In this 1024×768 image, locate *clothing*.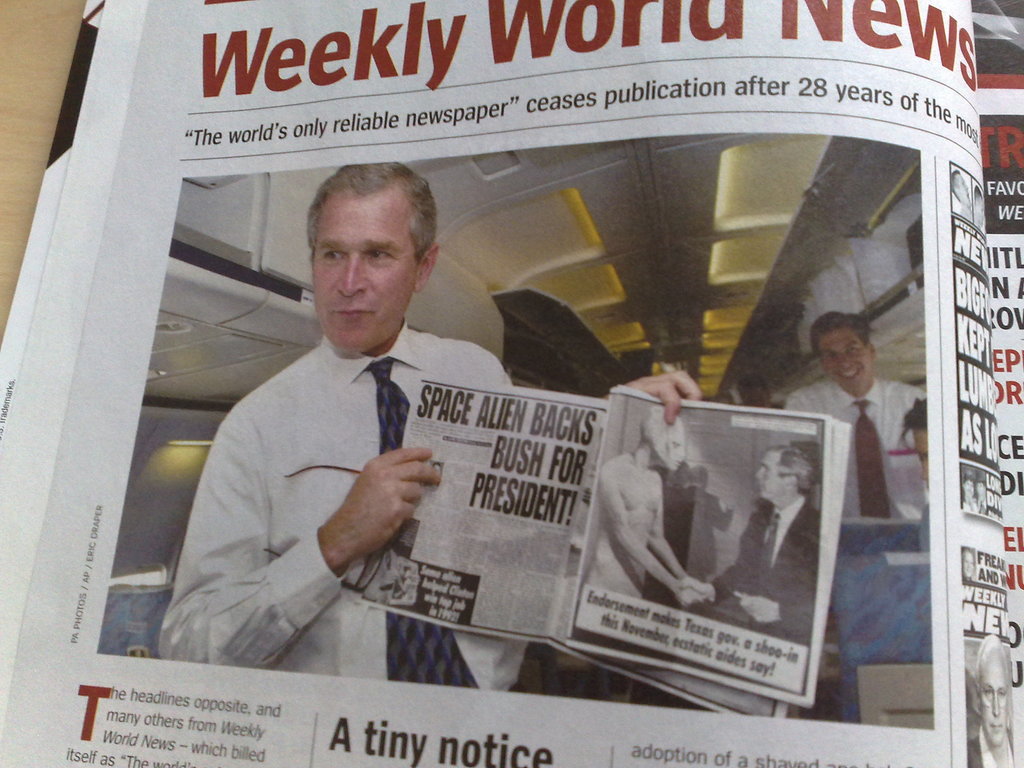
Bounding box: detection(145, 262, 539, 660).
